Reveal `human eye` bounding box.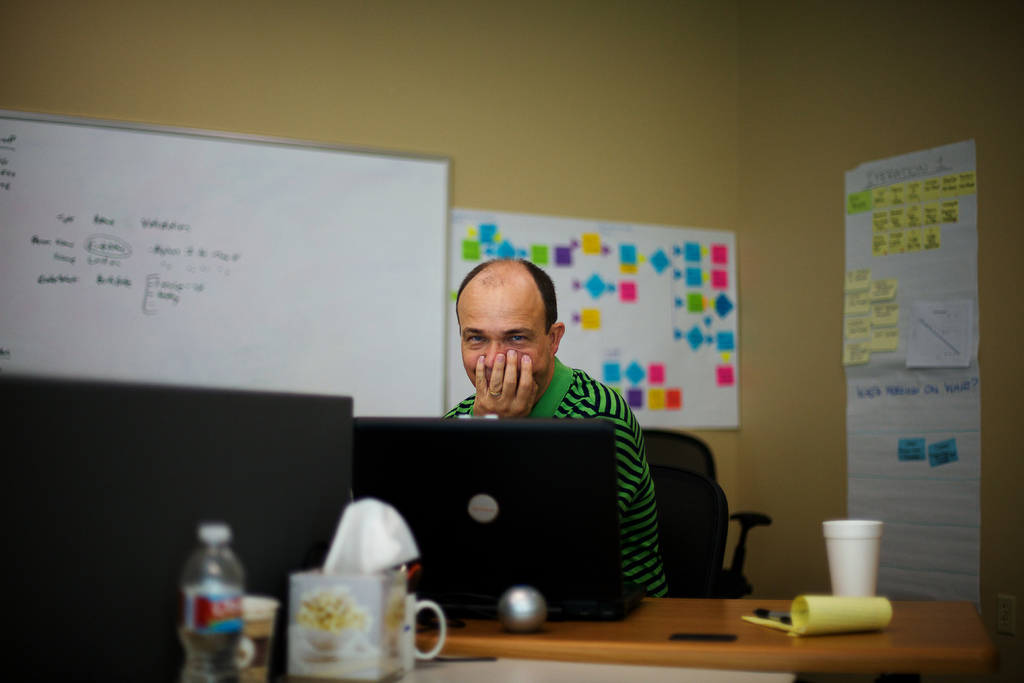
Revealed: (463,331,485,347).
